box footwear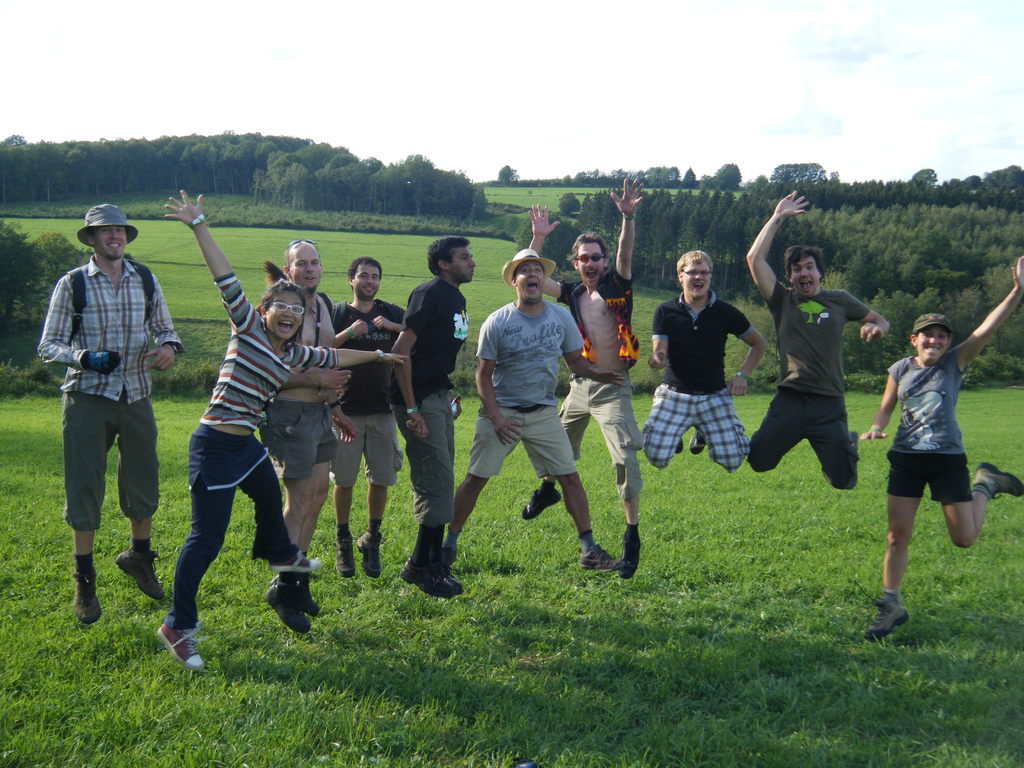
bbox=[333, 529, 356, 579]
